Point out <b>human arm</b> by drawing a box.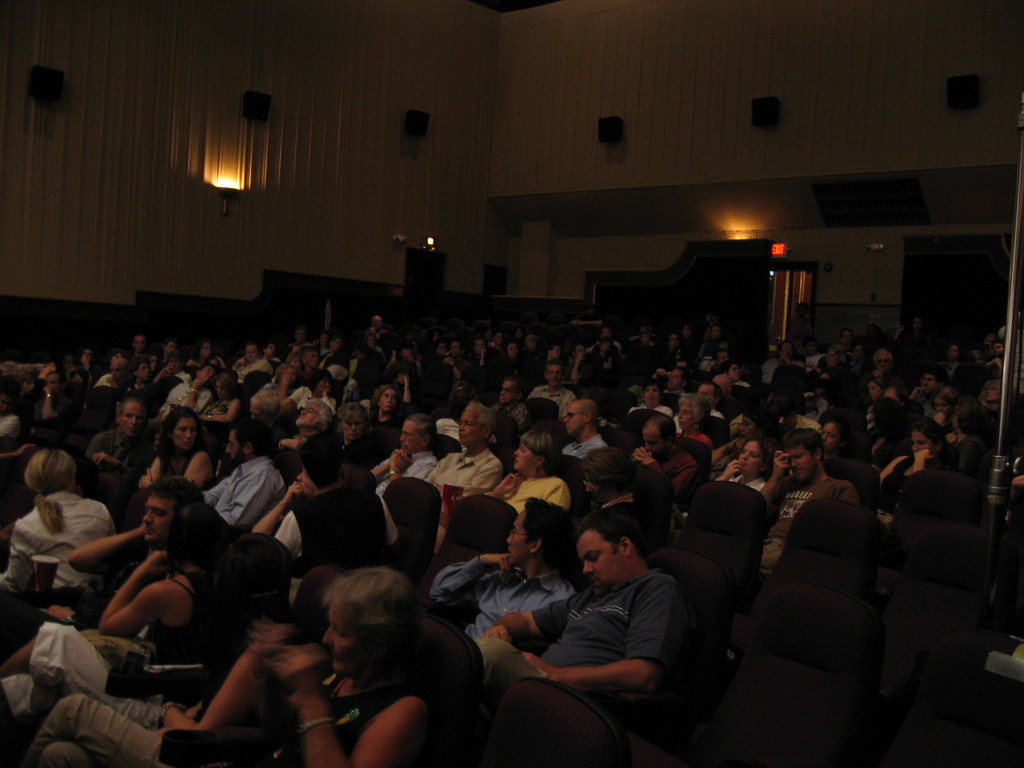
<region>806, 362, 832, 374</region>.
